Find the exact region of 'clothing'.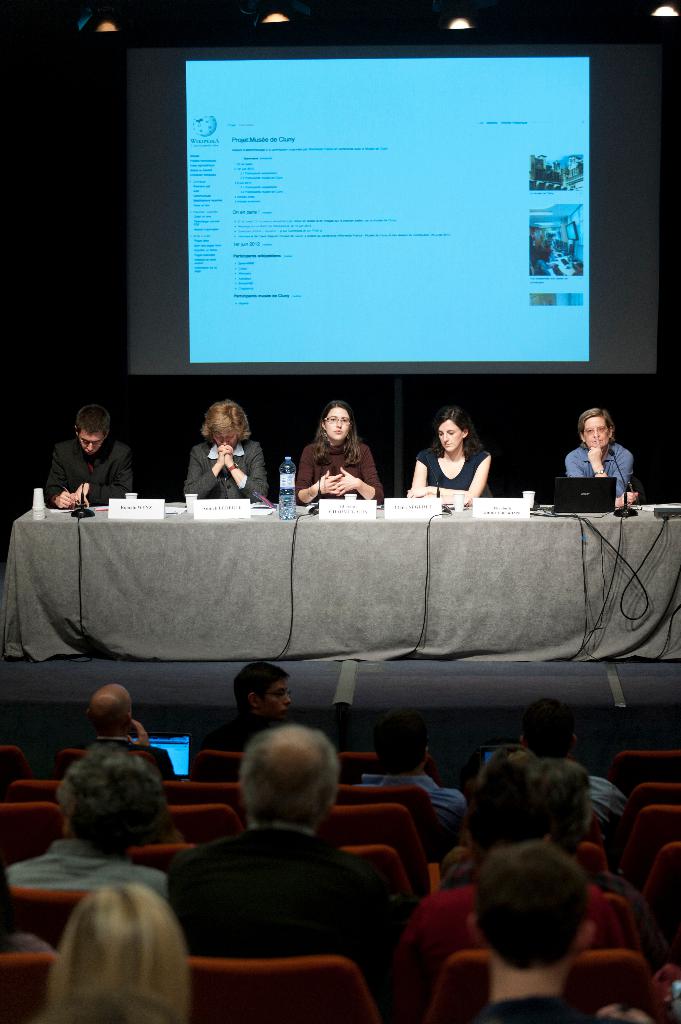
Exact region: x1=0 y1=836 x2=162 y2=899.
